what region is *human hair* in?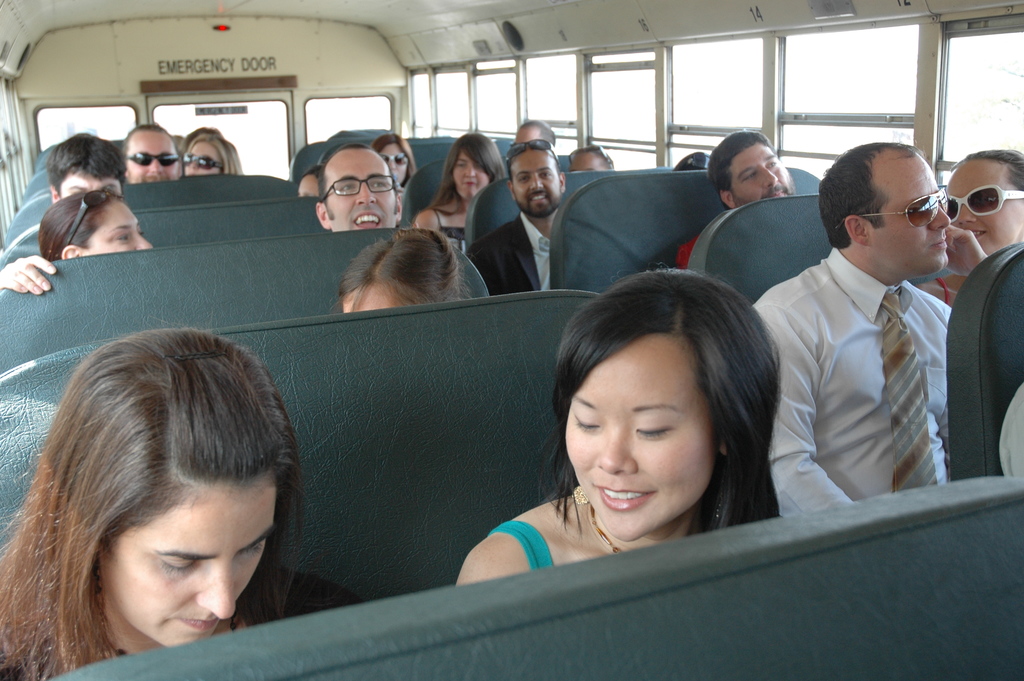
bbox(569, 145, 615, 171).
